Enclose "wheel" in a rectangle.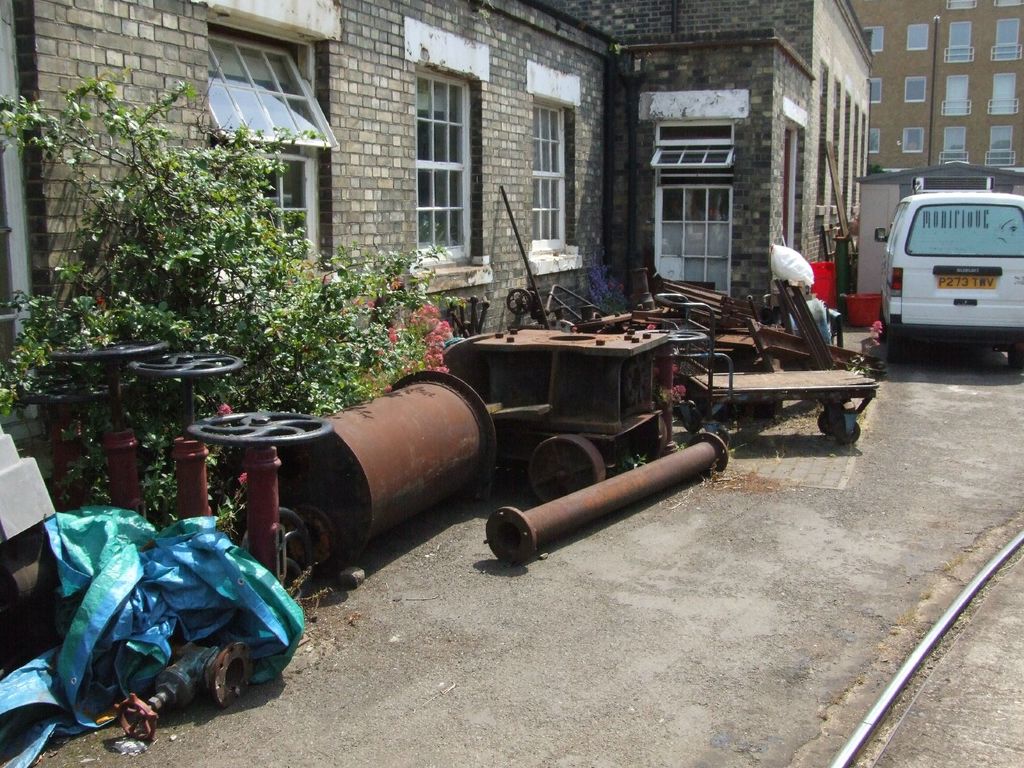
select_region(52, 333, 170, 367).
